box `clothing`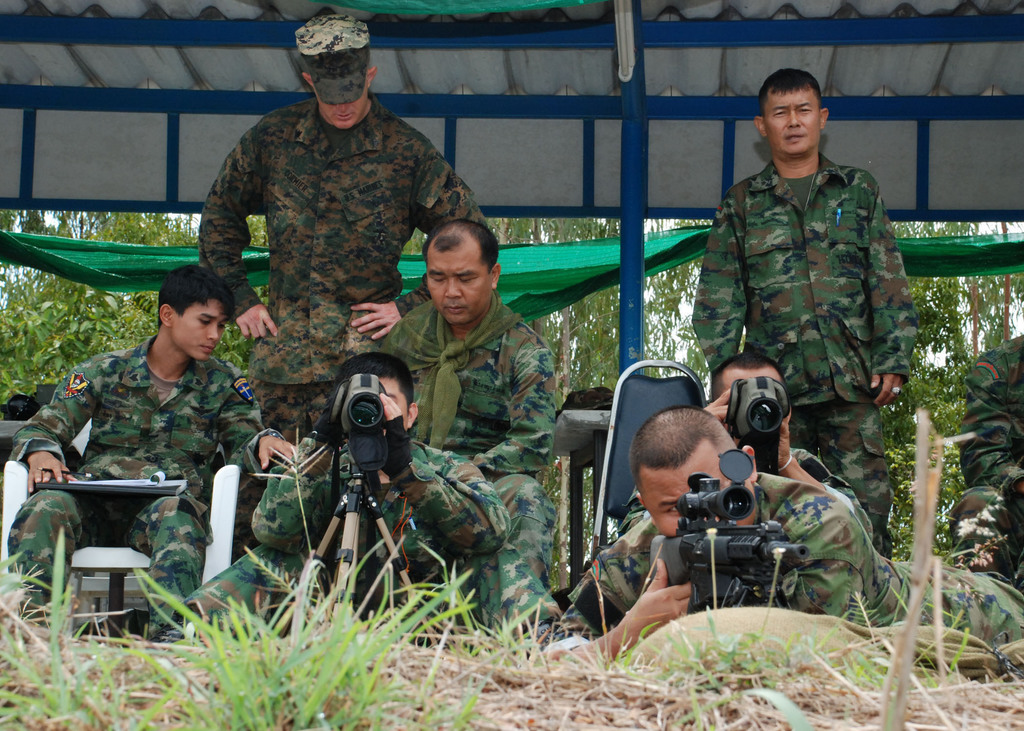
bbox(623, 446, 897, 558)
